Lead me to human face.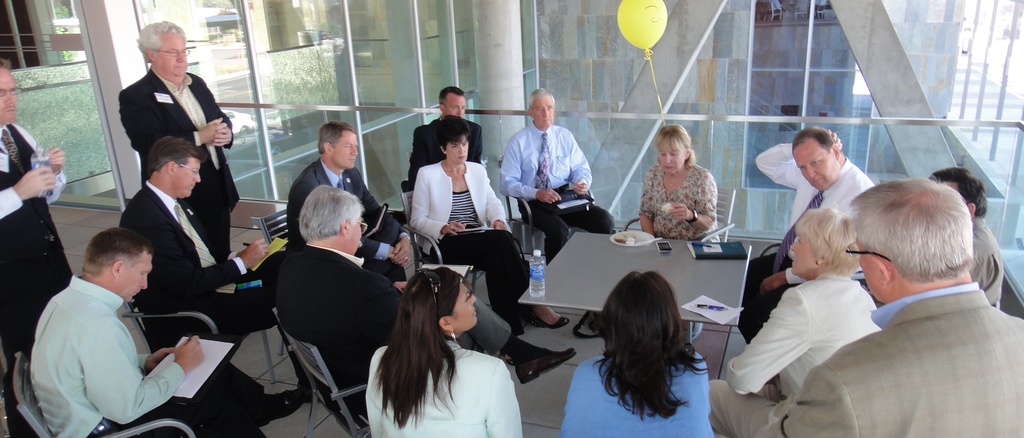
Lead to 170:154:202:201.
